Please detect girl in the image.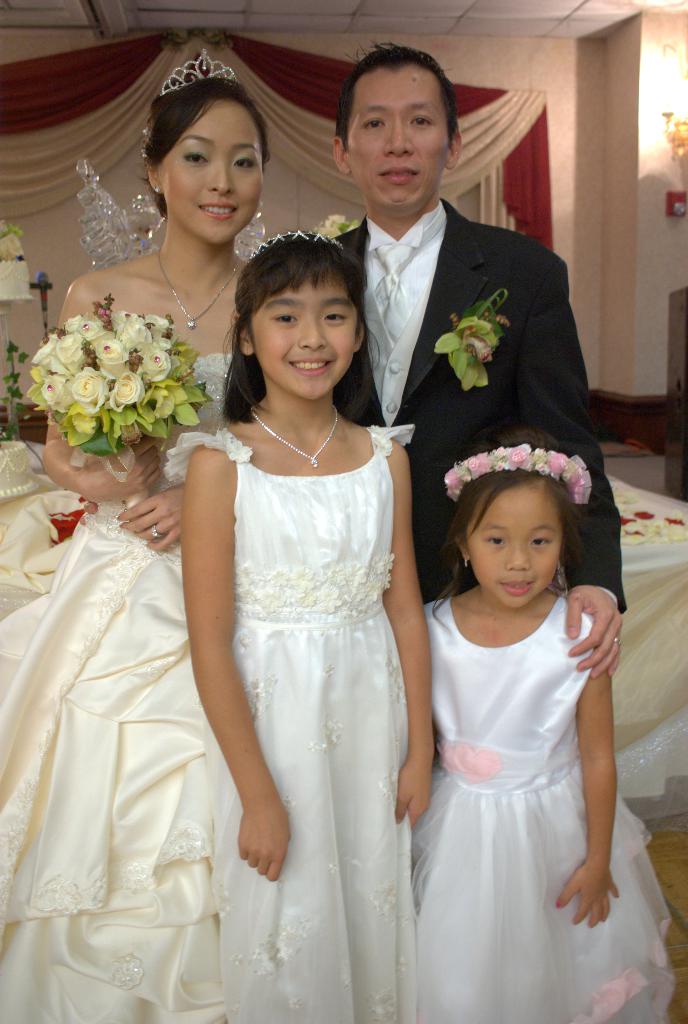
0,45,266,1023.
